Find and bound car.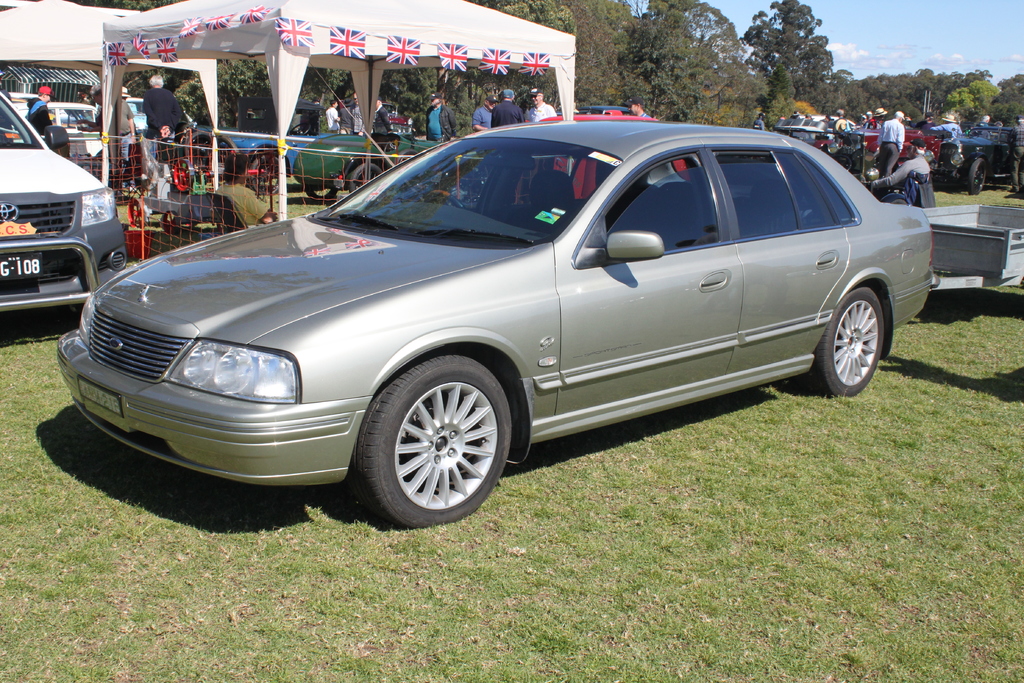
Bound: rect(285, 126, 467, 199).
